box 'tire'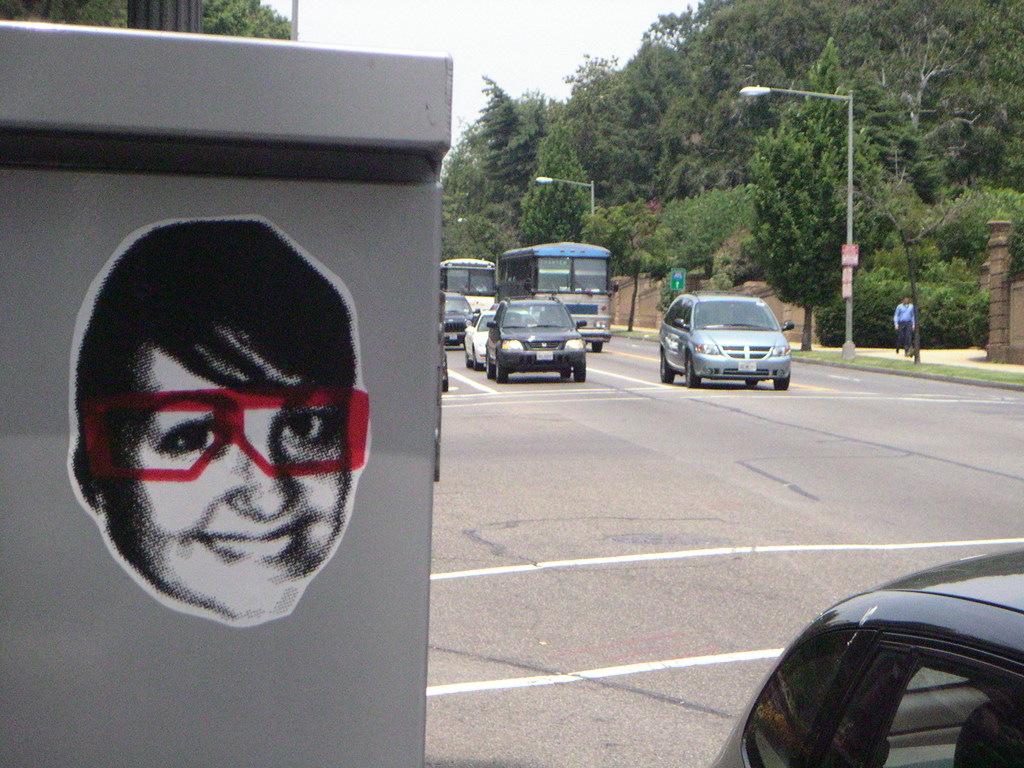
bbox=[660, 348, 672, 382]
